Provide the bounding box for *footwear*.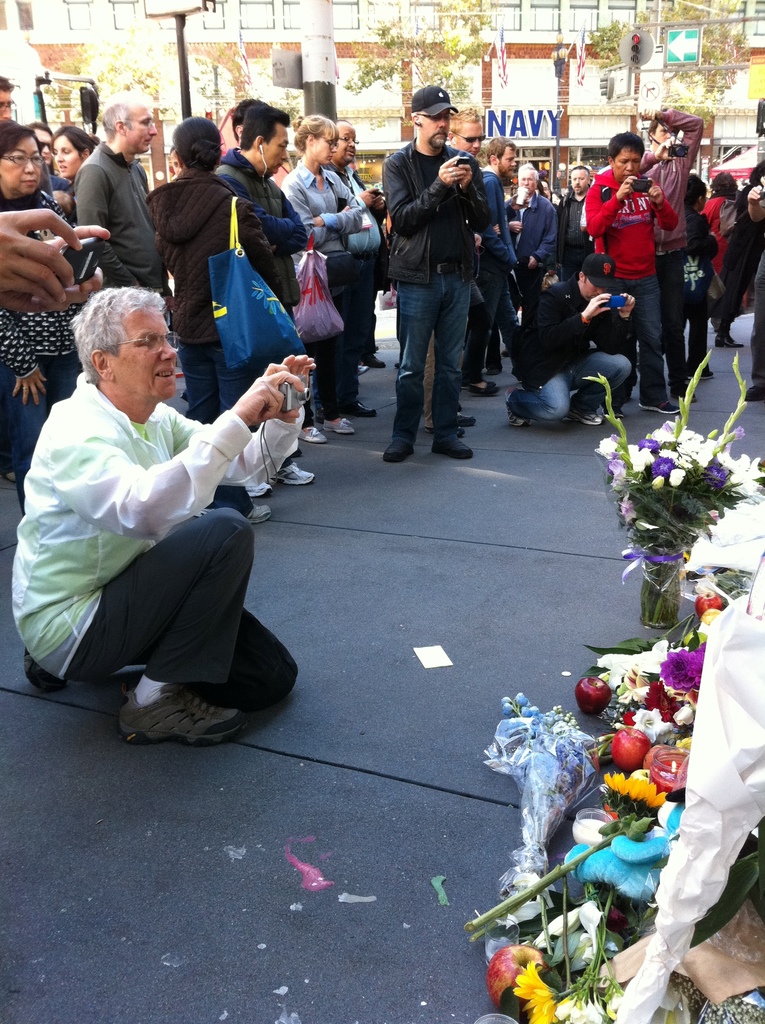
(584, 406, 599, 424).
